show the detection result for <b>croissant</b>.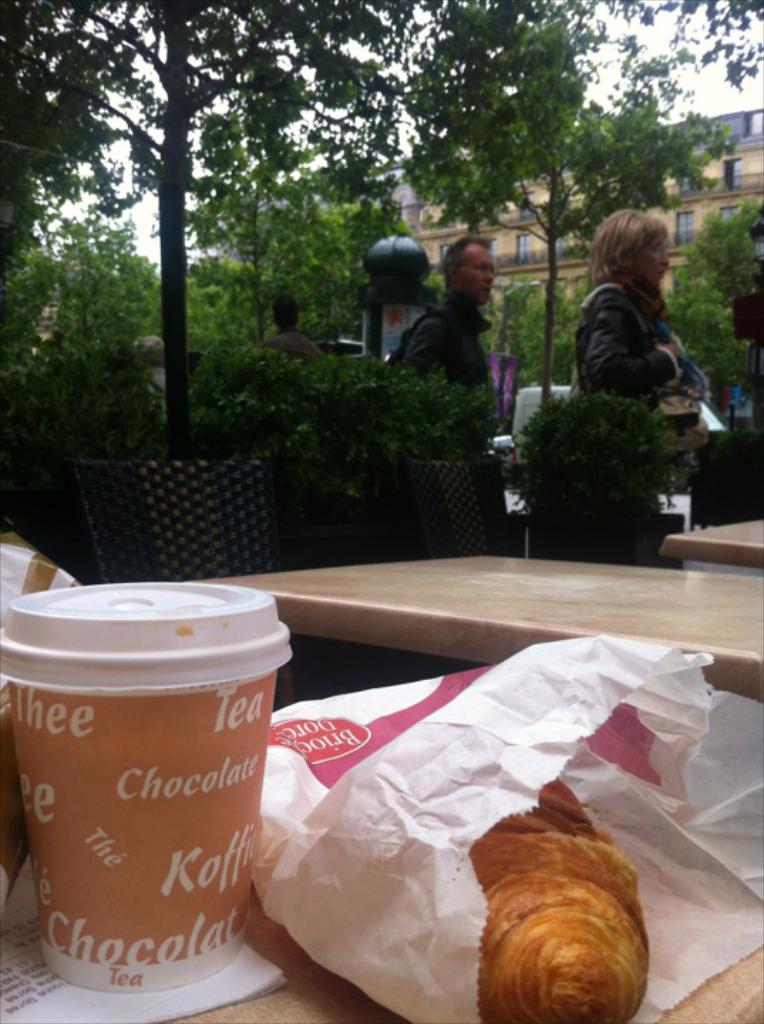
bbox=[465, 815, 662, 1018].
